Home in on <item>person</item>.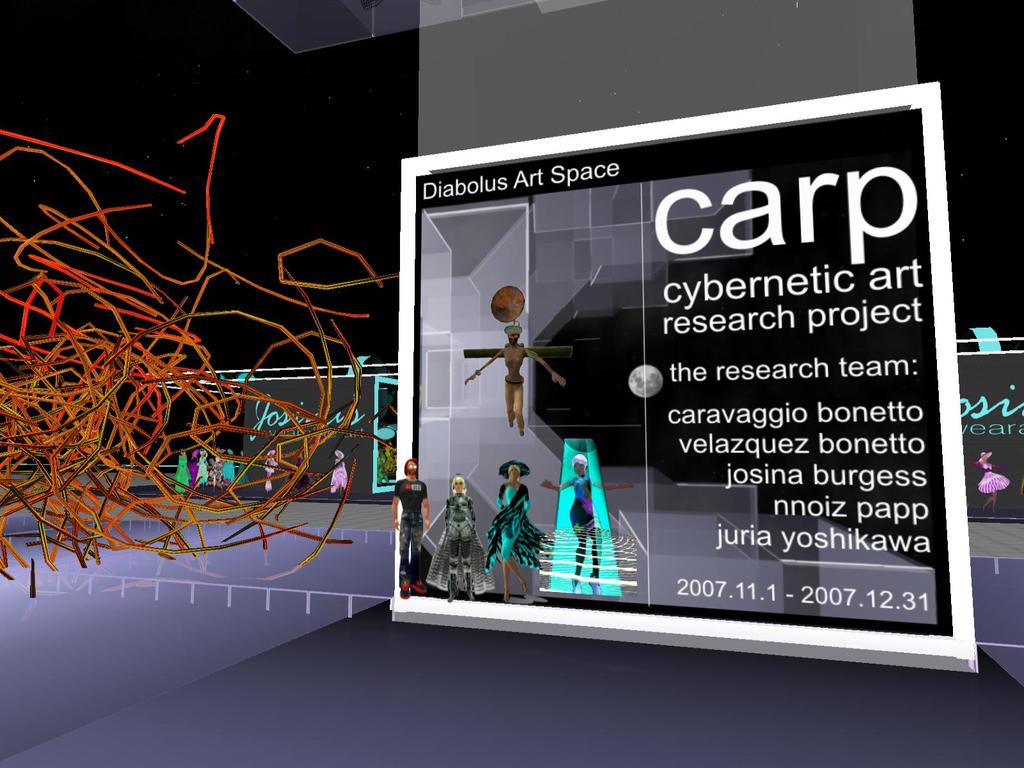
Homed in at region(261, 447, 278, 499).
